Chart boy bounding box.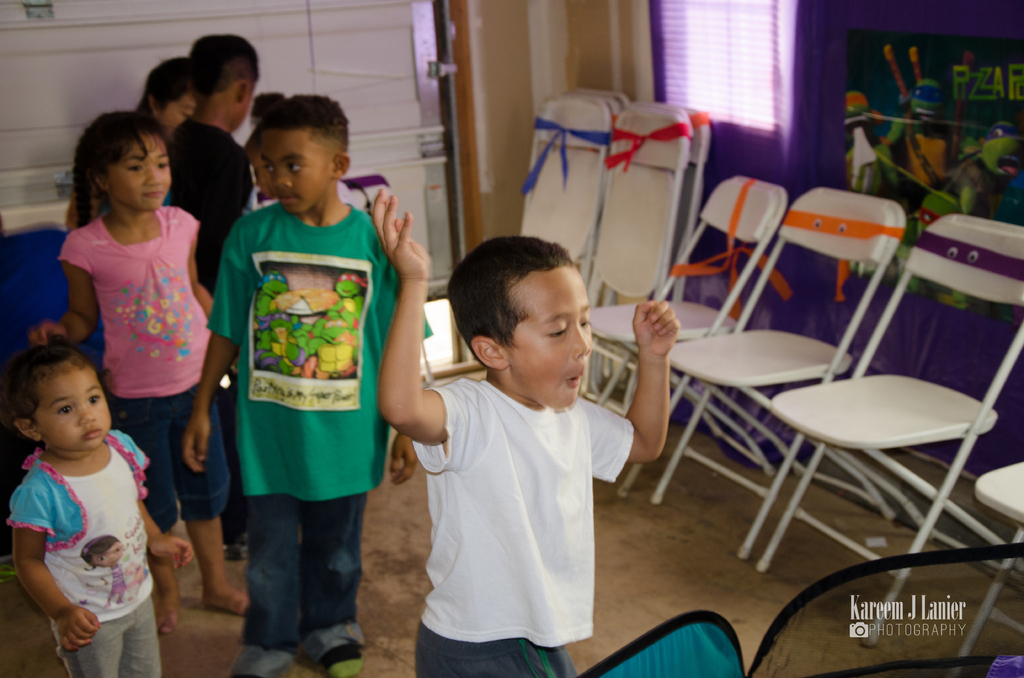
Charted: pyautogui.locateOnScreen(189, 118, 395, 675).
